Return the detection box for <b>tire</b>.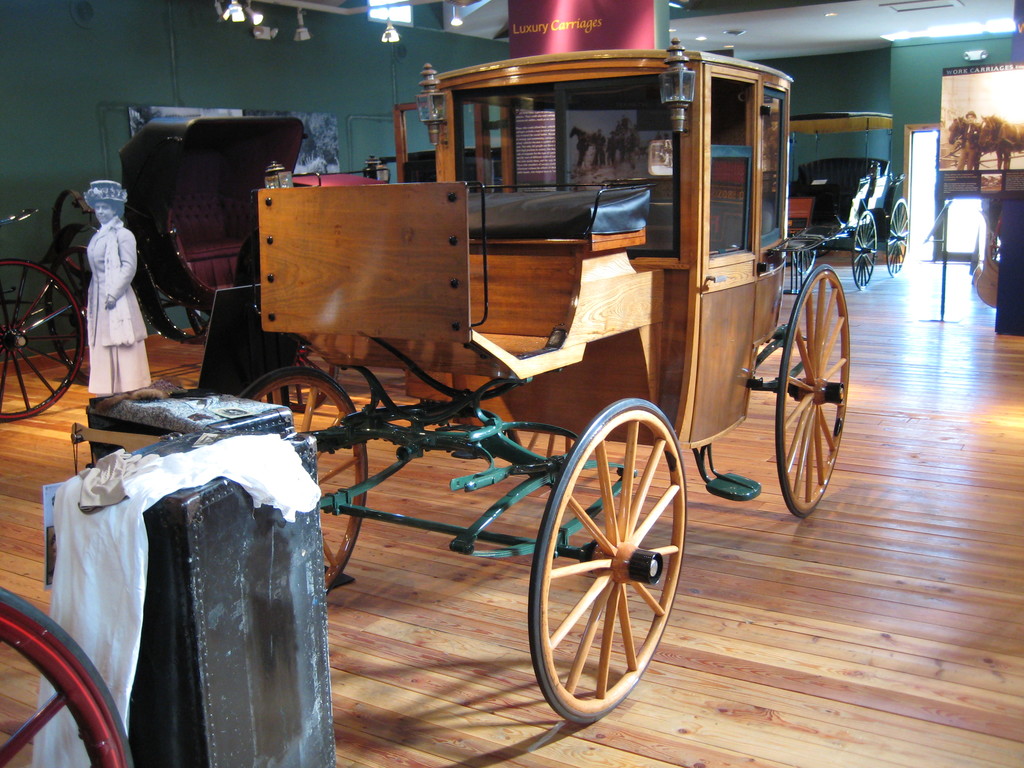
<bbox>538, 394, 681, 734</bbox>.
